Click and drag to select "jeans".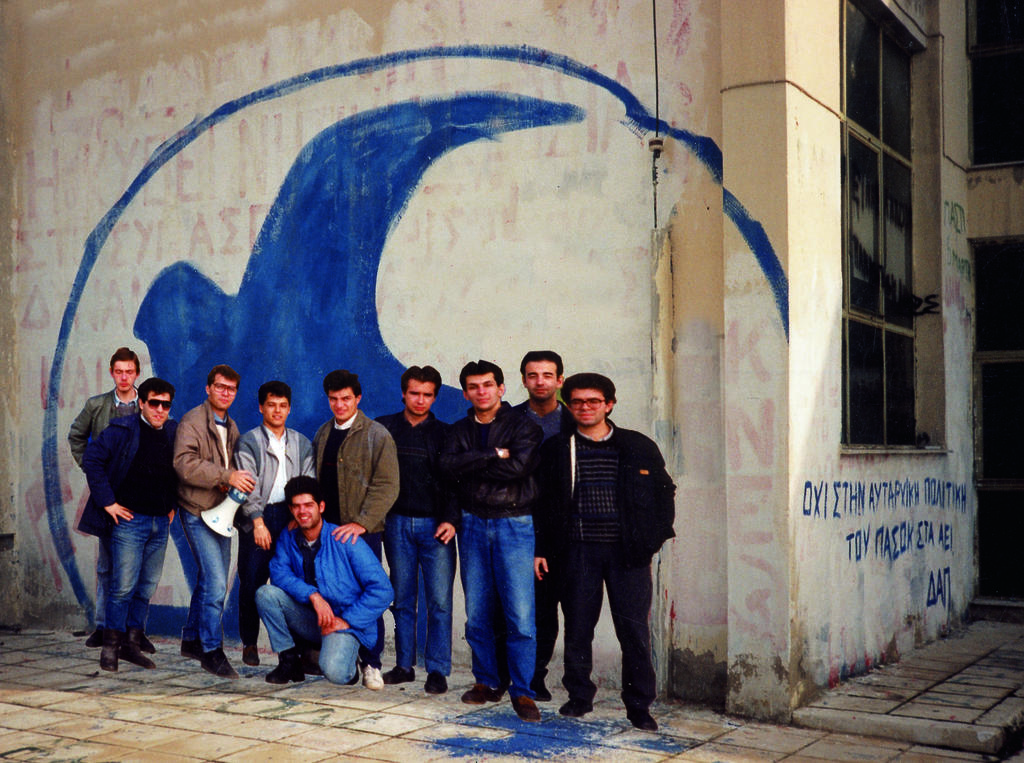
Selection: select_region(86, 526, 120, 642).
